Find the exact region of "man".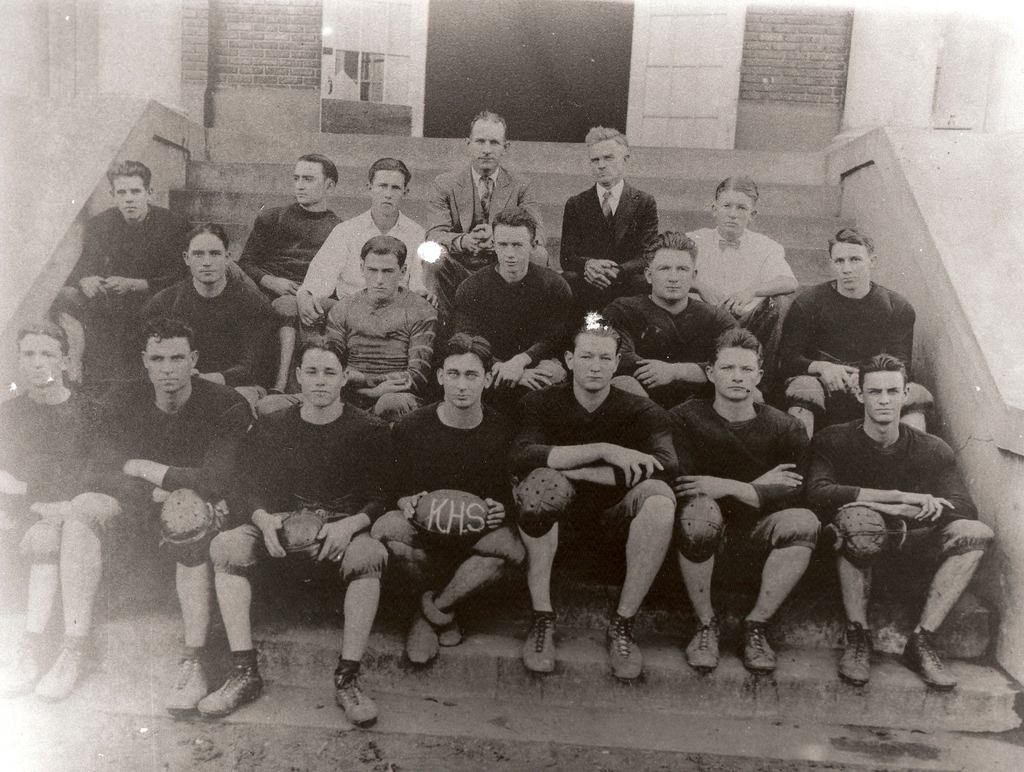
Exact region: box=[367, 334, 515, 674].
